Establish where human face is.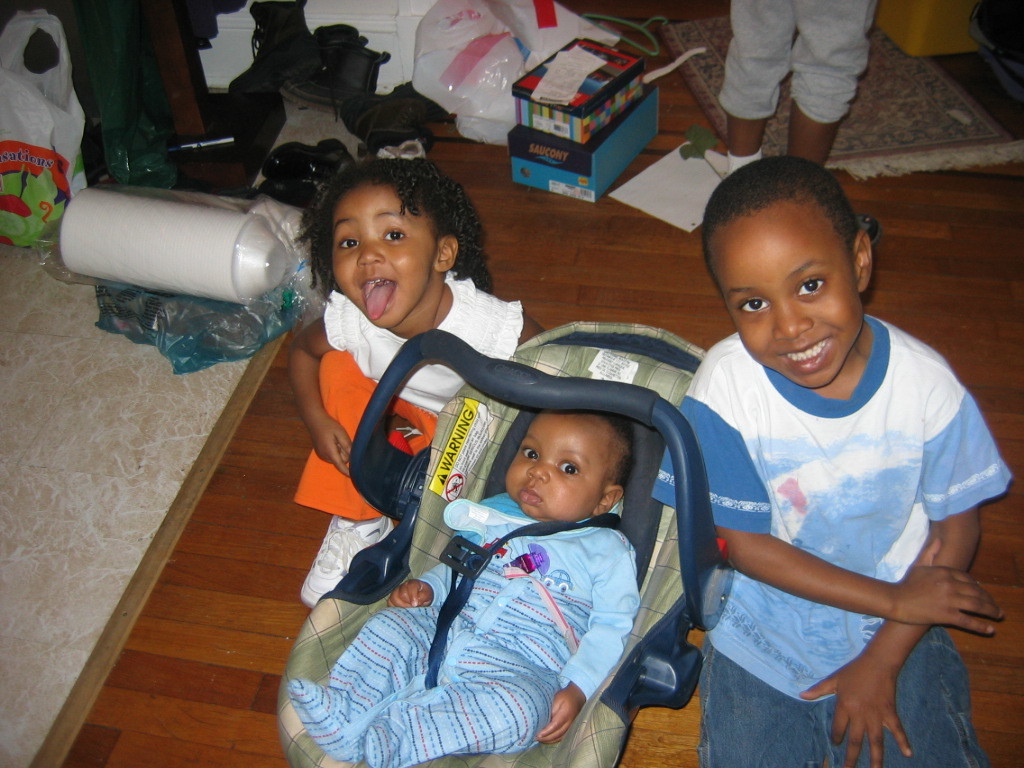
Established at BBox(707, 202, 860, 388).
